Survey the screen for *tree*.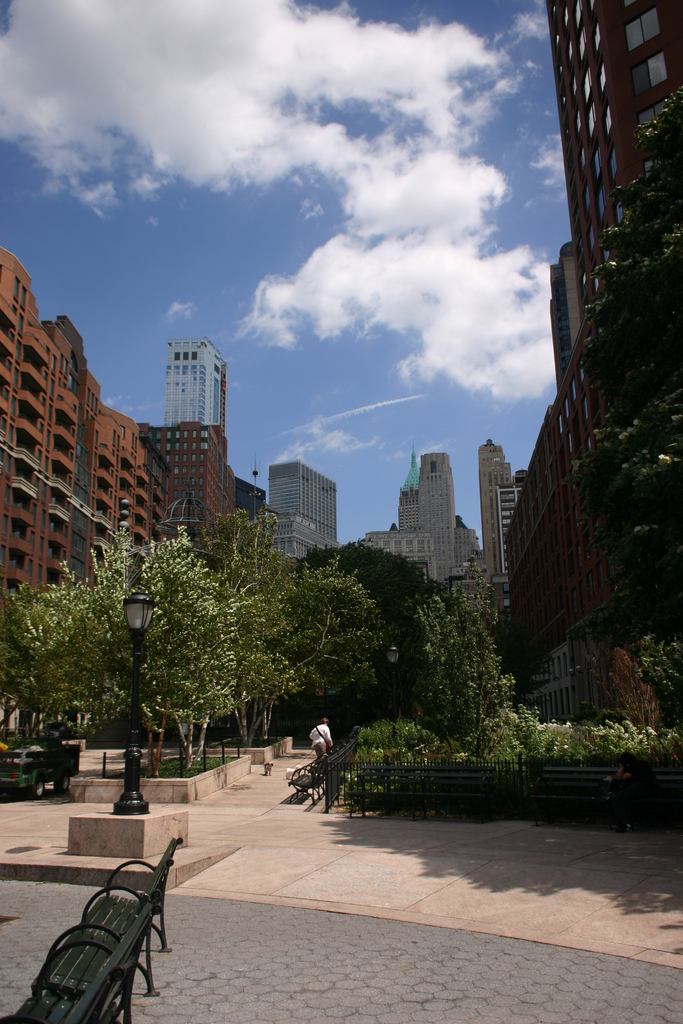
Survey found: bbox=(292, 540, 461, 719).
